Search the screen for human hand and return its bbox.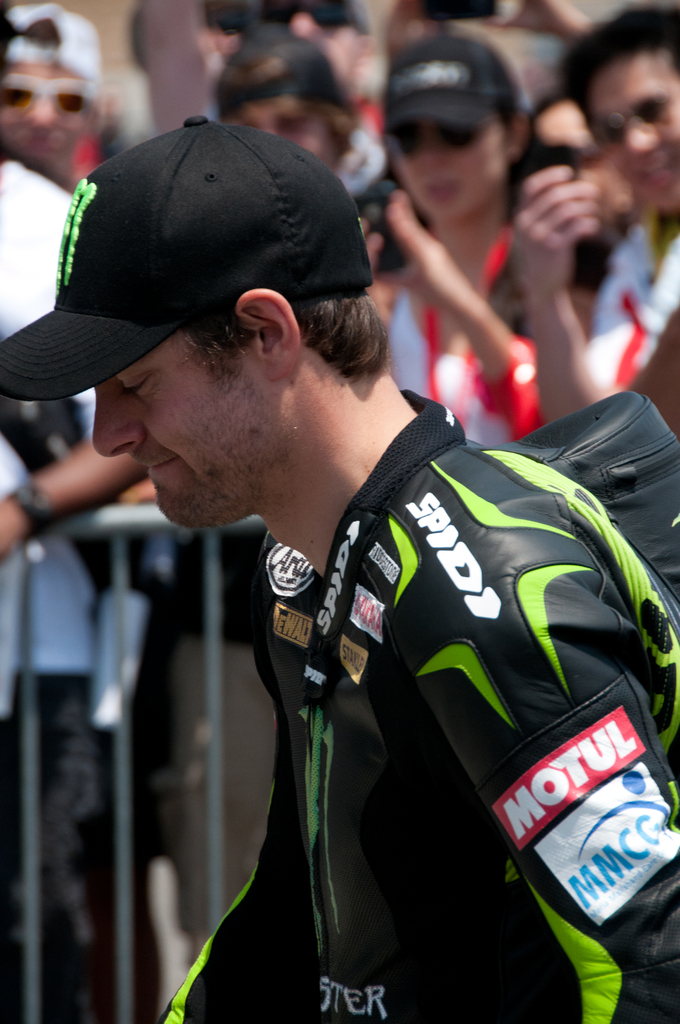
Found: [left=360, top=214, right=398, bottom=339].
